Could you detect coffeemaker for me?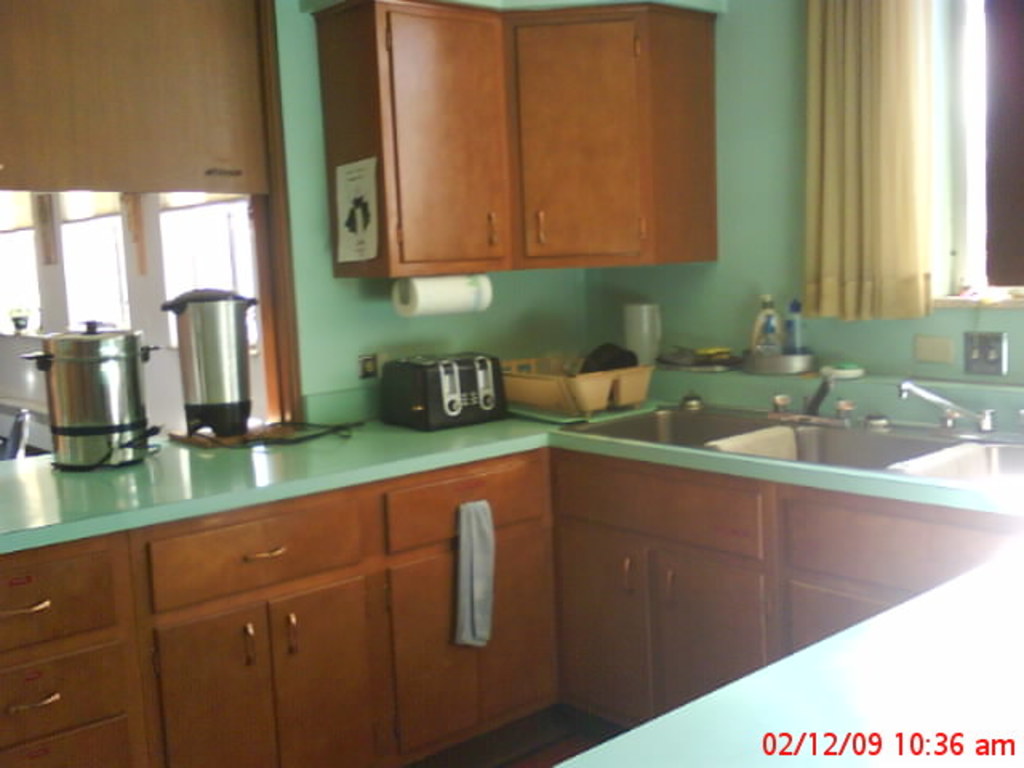
Detection result: bbox(146, 266, 262, 469).
